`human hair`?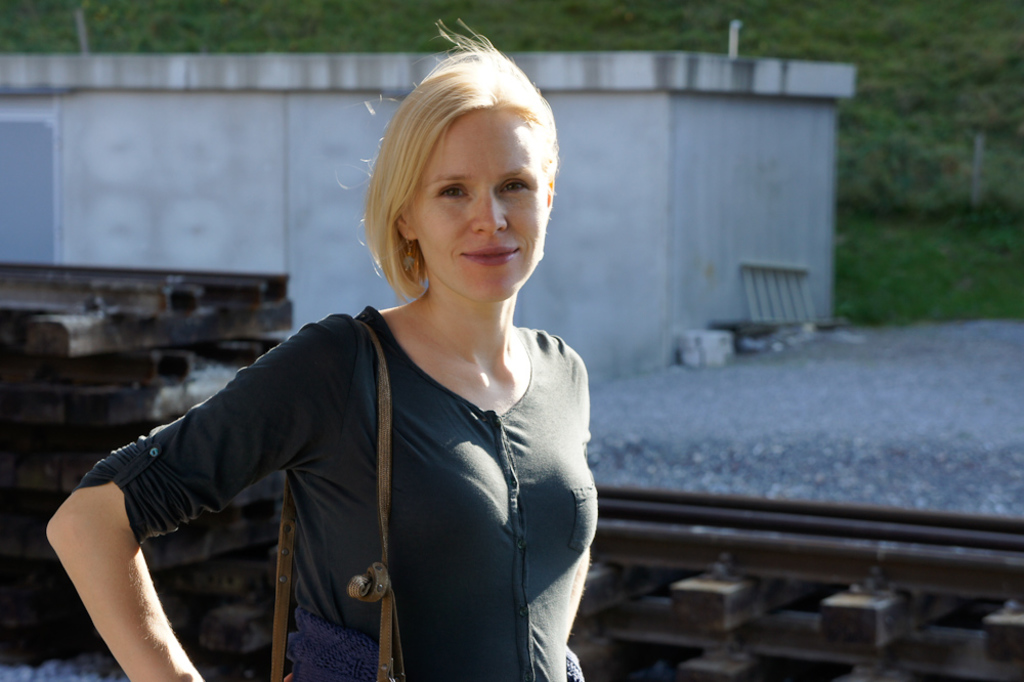
box(343, 39, 557, 300)
